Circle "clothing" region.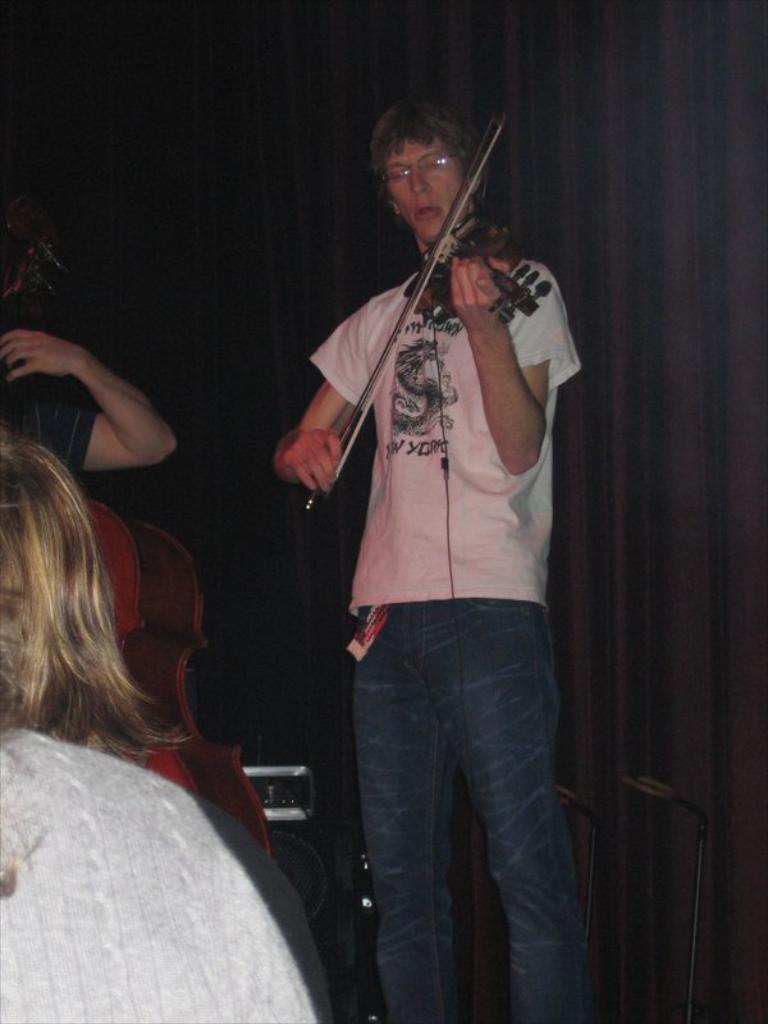
Region: 0:721:320:1023.
